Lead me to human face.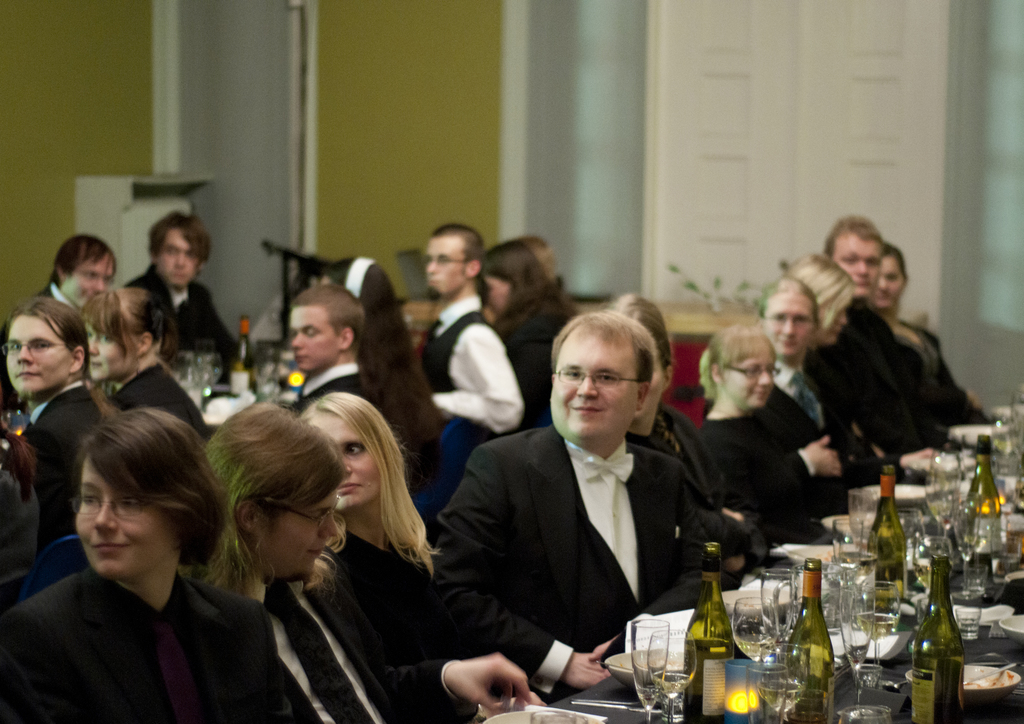
Lead to box=[67, 253, 114, 307].
